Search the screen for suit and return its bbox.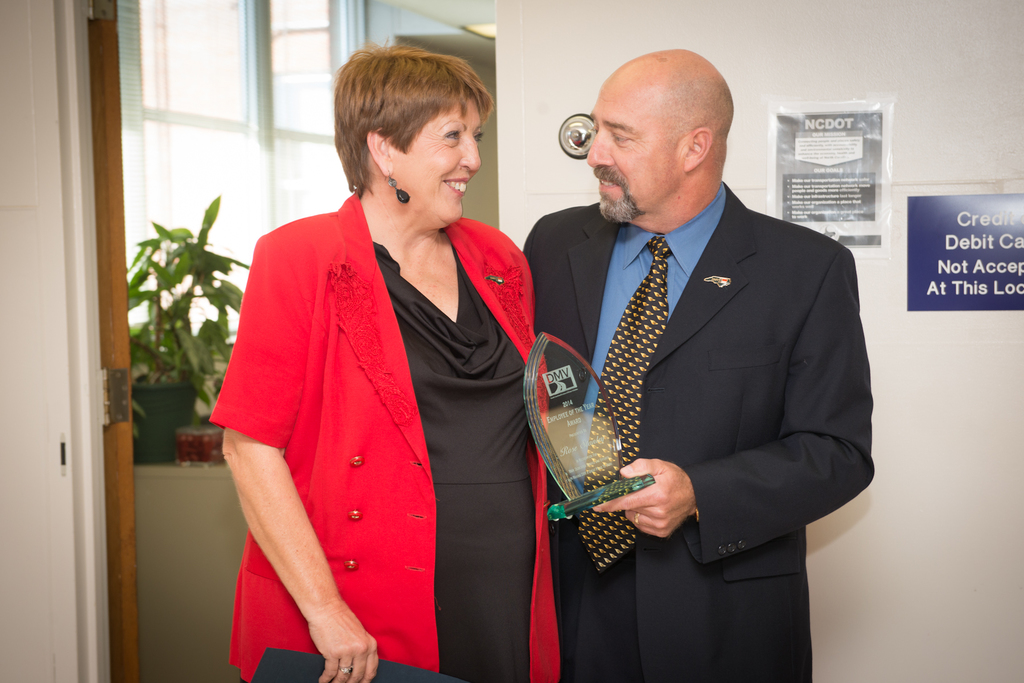
Found: bbox=[511, 83, 874, 660].
